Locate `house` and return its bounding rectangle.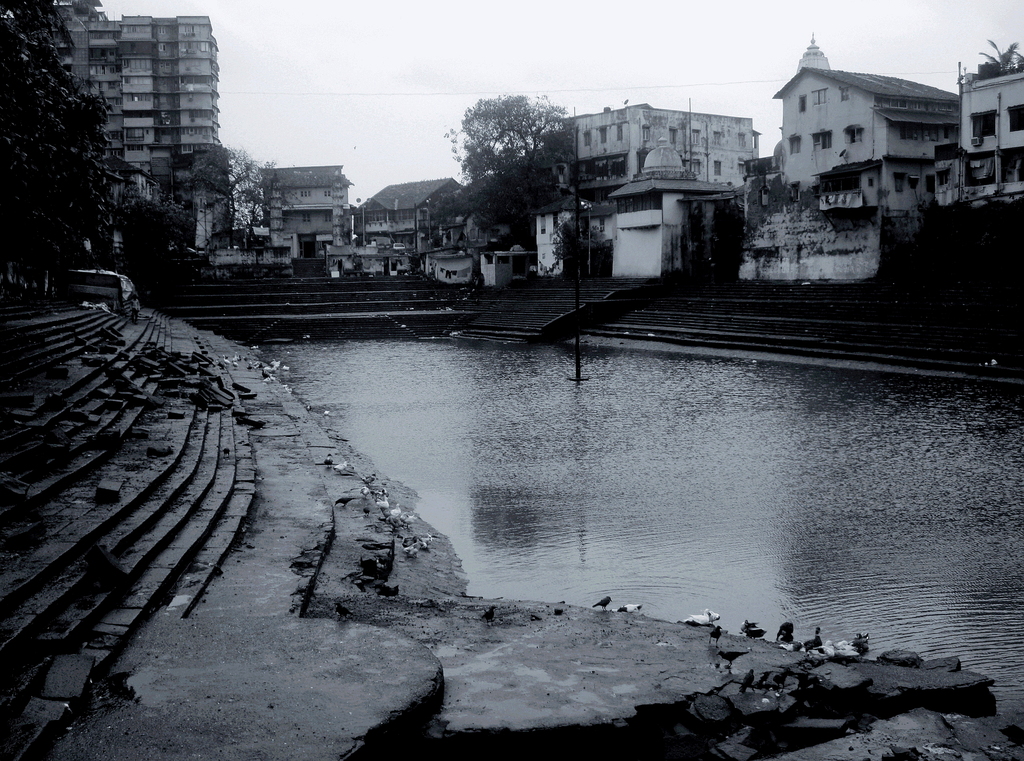
<bbox>604, 145, 730, 282</bbox>.
